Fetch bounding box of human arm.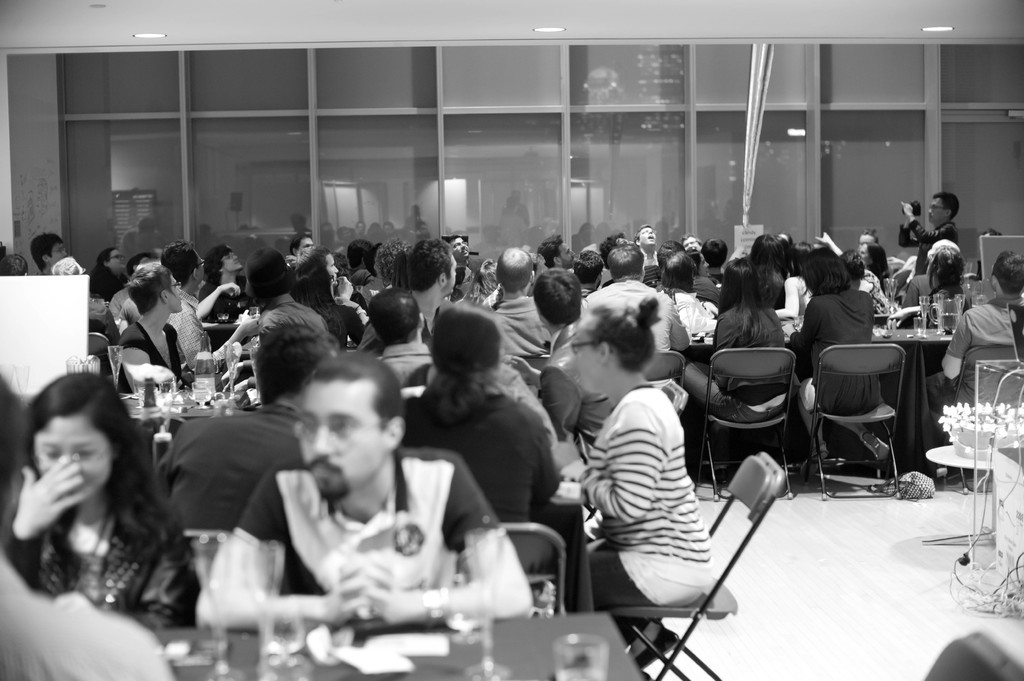
Bbox: (x1=899, y1=210, x2=917, y2=250).
